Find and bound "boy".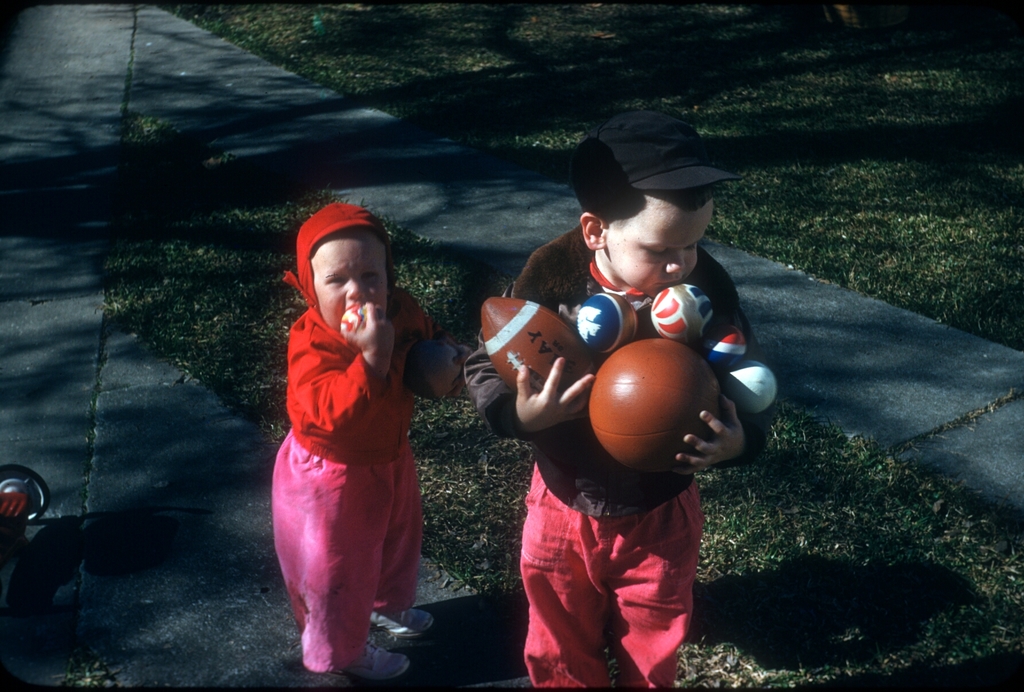
Bound: 261:193:472:677.
